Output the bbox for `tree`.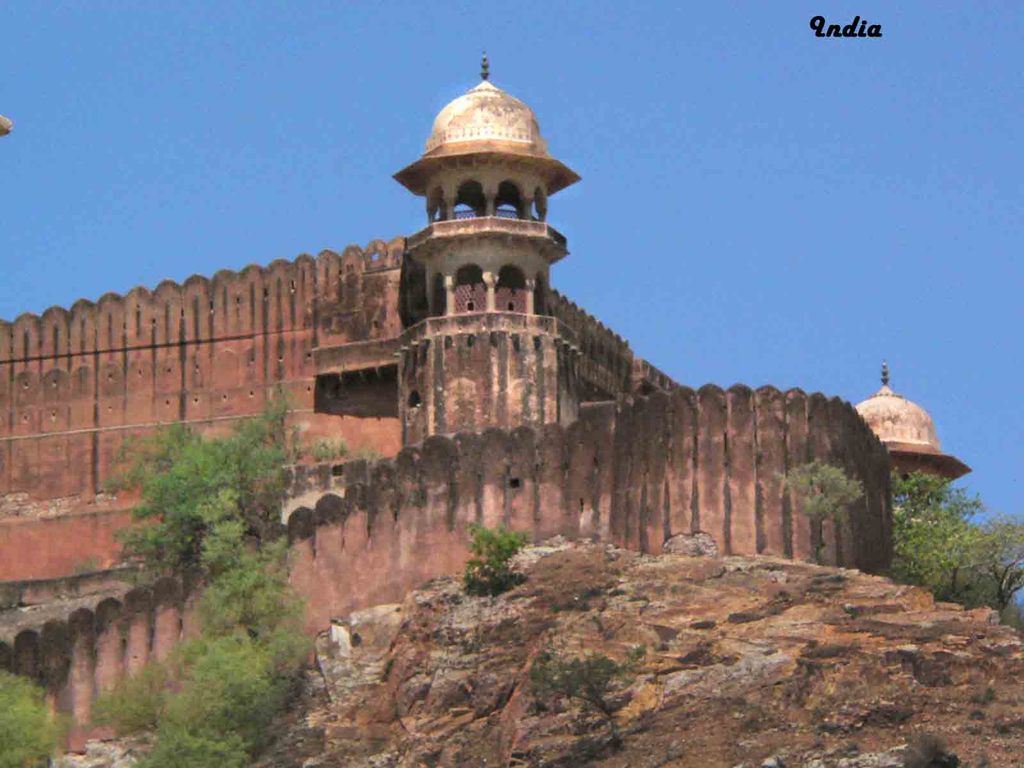
x1=876, y1=474, x2=1021, y2=605.
